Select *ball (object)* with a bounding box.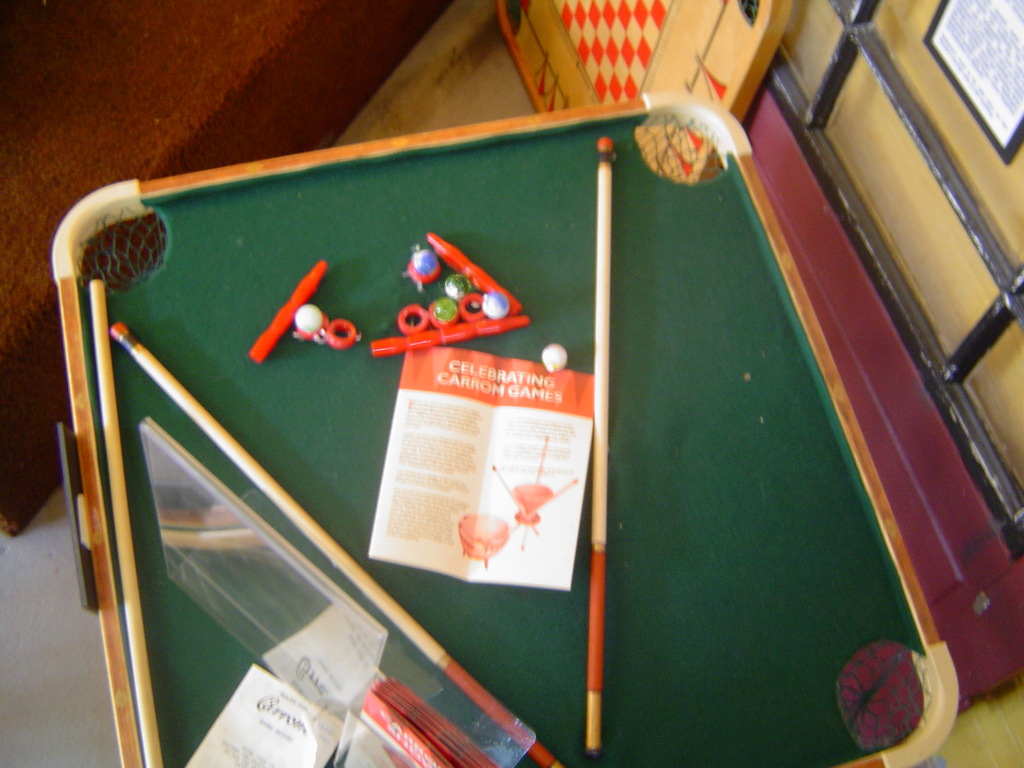
x1=296 y1=305 x2=320 y2=331.
